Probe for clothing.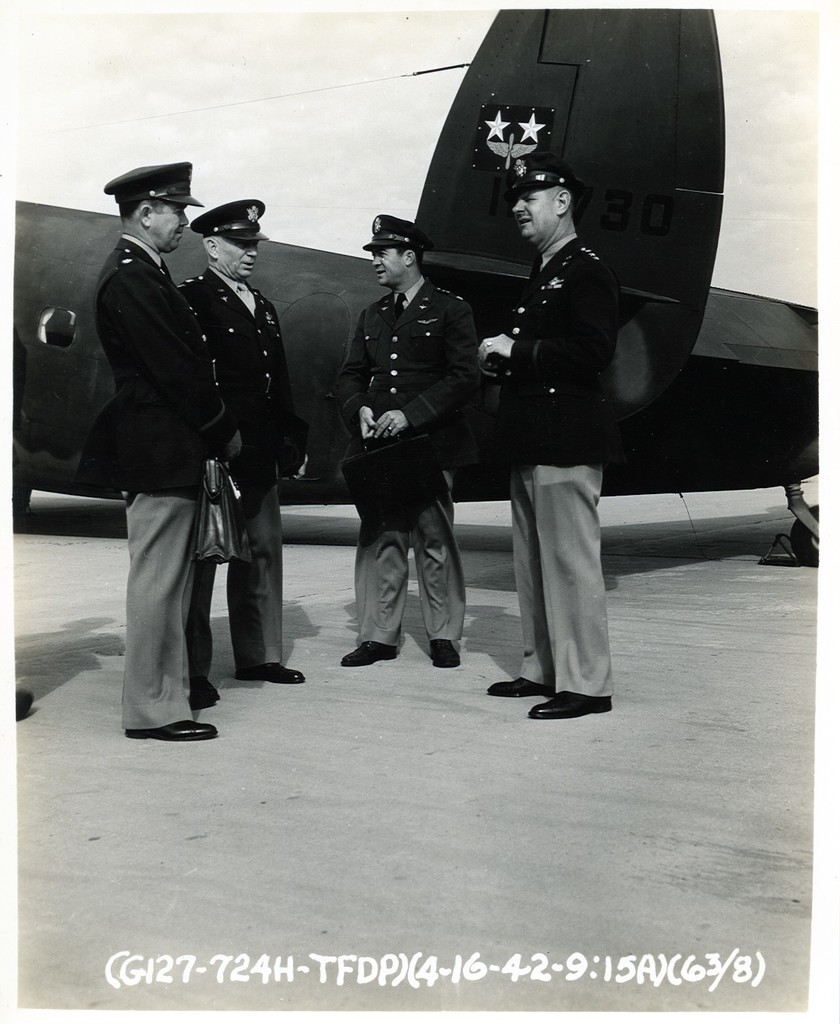
Probe result: x1=333 y1=237 x2=489 y2=633.
